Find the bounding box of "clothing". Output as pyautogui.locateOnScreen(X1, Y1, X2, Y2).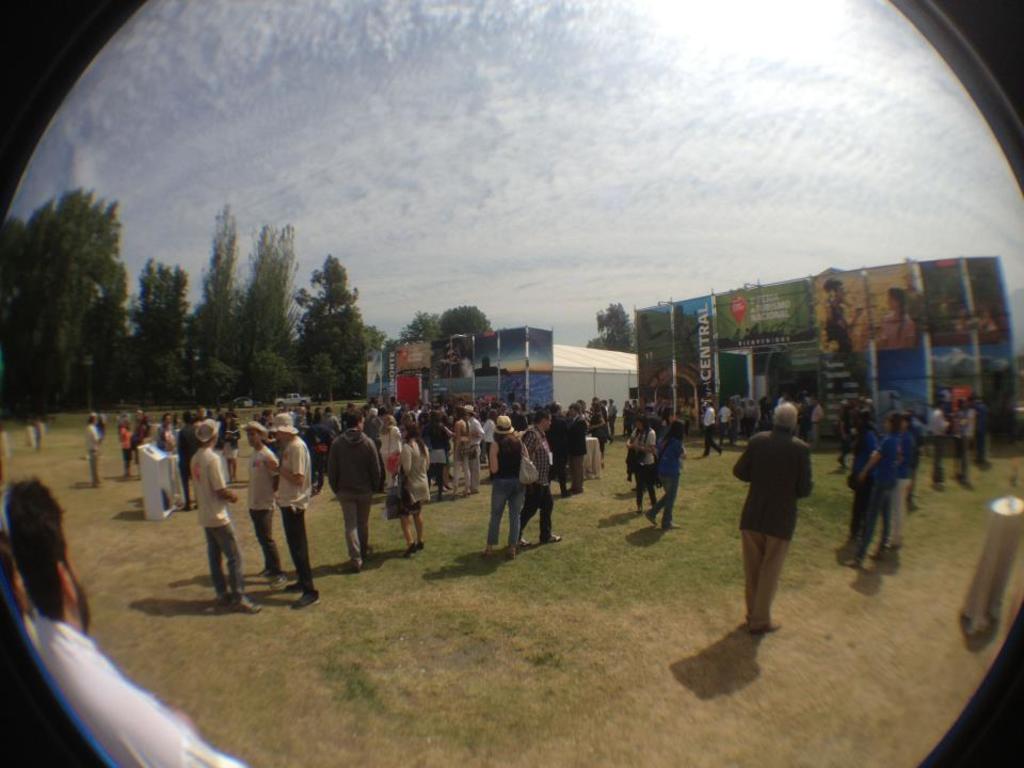
pyautogui.locateOnScreen(774, 399, 802, 445).
